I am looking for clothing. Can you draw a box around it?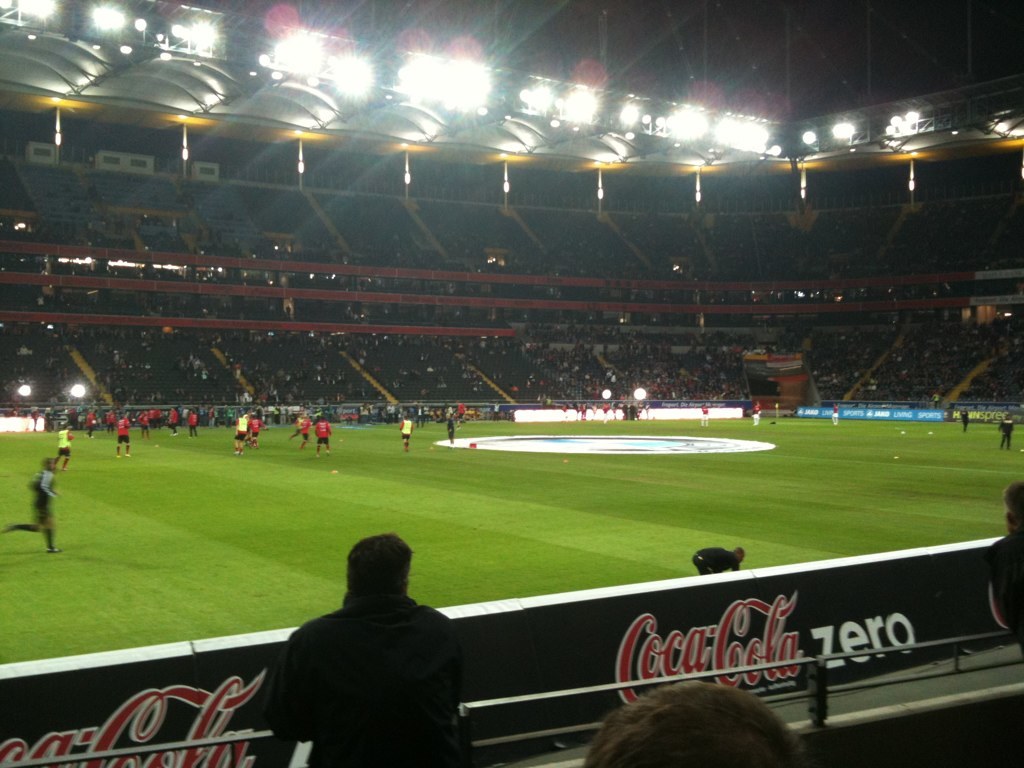
Sure, the bounding box is 442 407 452 439.
